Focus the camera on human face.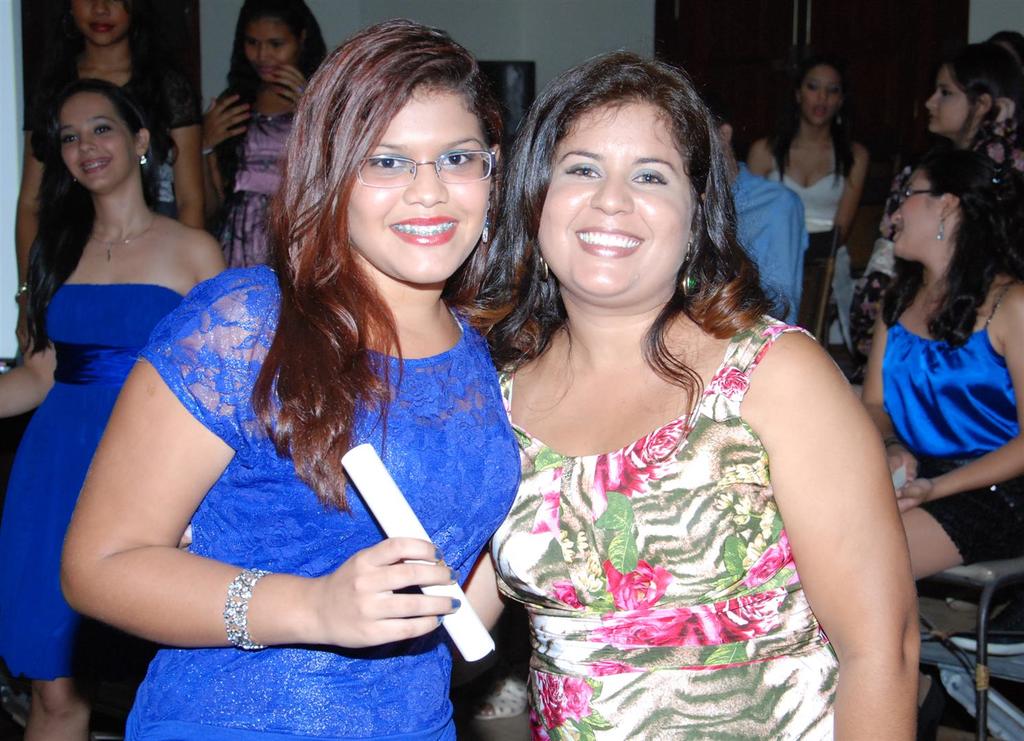
Focus region: (894, 168, 940, 261).
